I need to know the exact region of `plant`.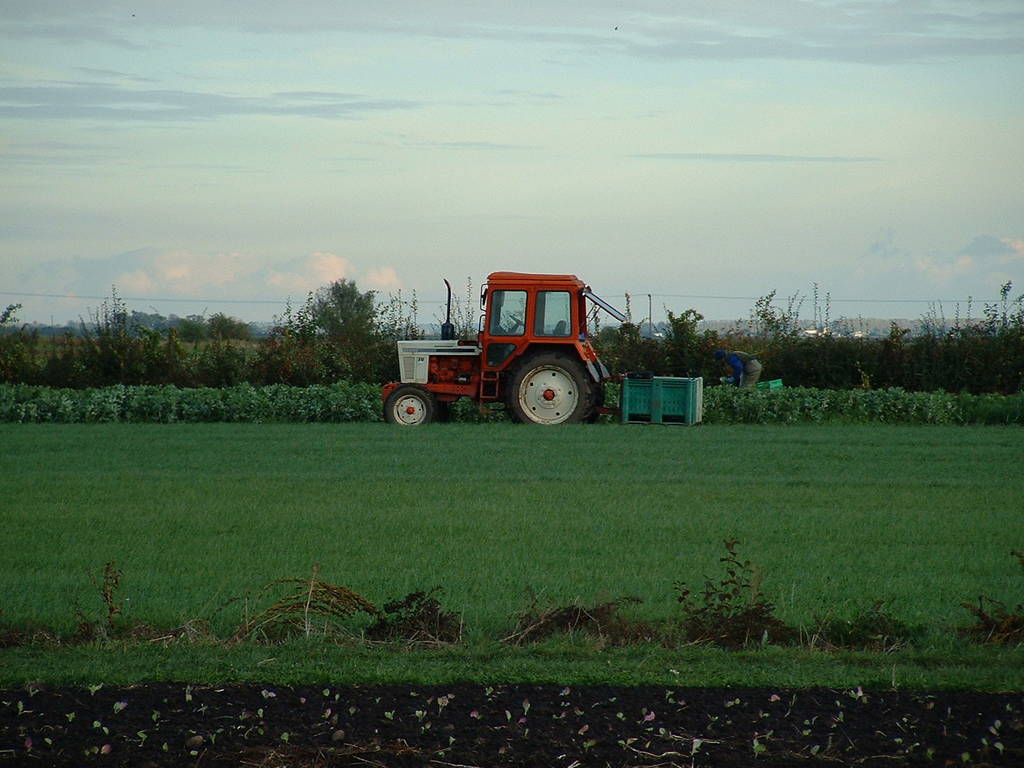
Region: detection(323, 709, 331, 719).
